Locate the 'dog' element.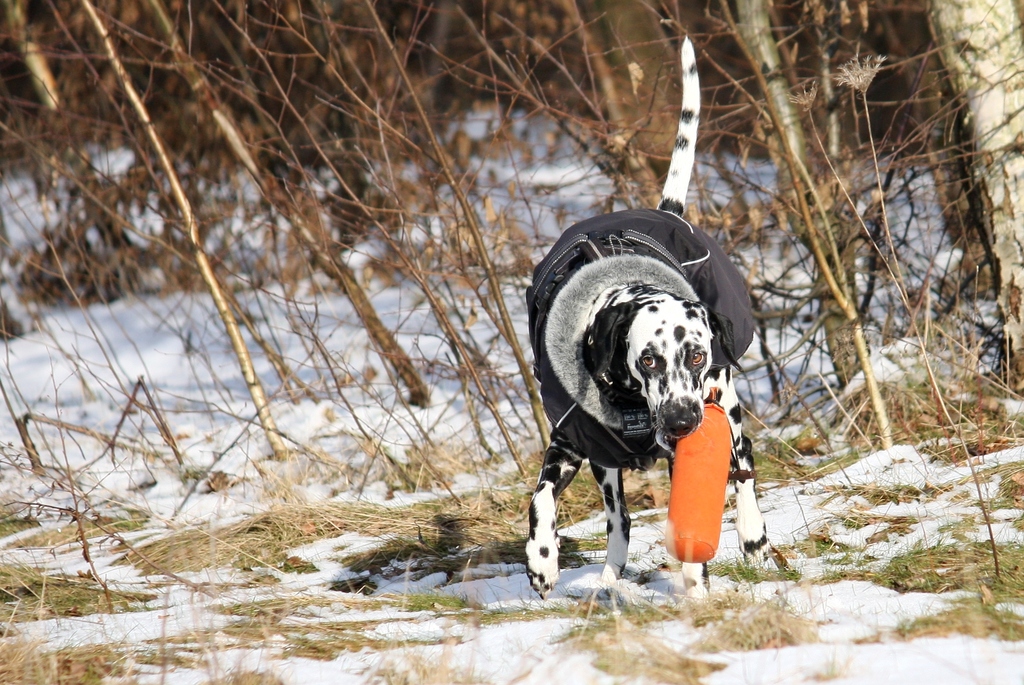
Element bbox: BBox(518, 33, 767, 615).
